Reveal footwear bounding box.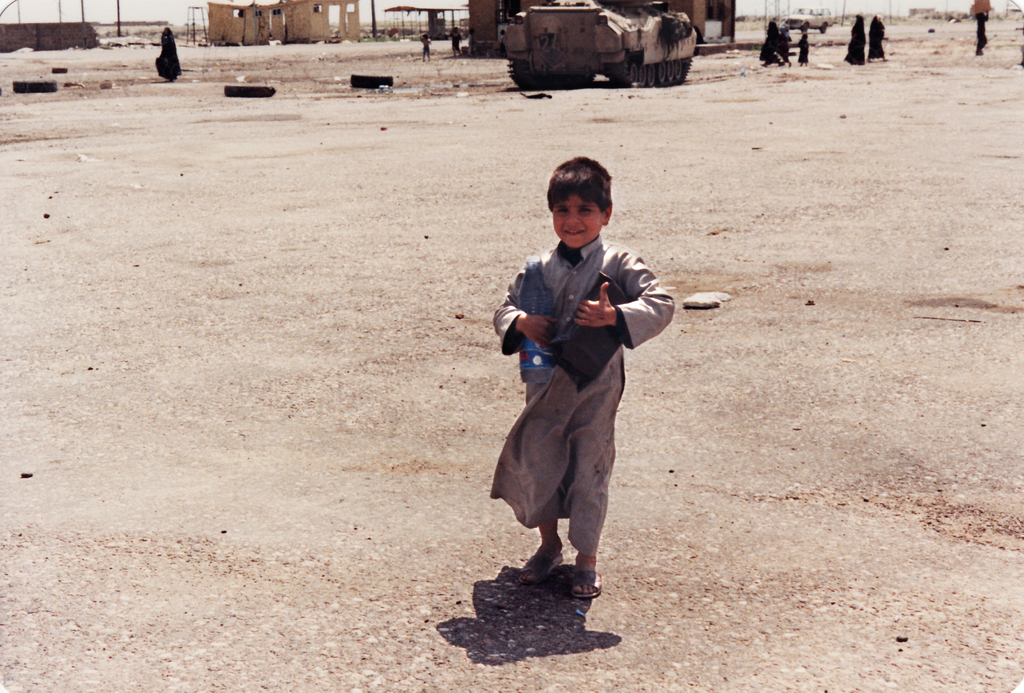
Revealed: [left=569, top=566, right=601, bottom=601].
